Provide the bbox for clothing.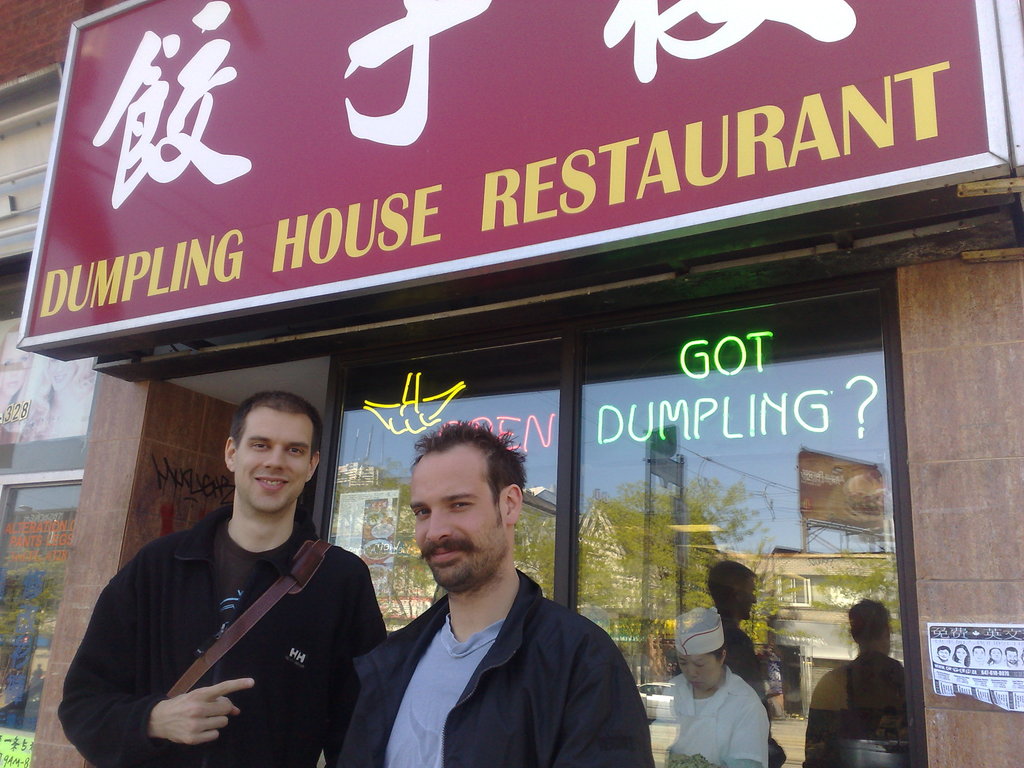
box=[670, 669, 767, 767].
